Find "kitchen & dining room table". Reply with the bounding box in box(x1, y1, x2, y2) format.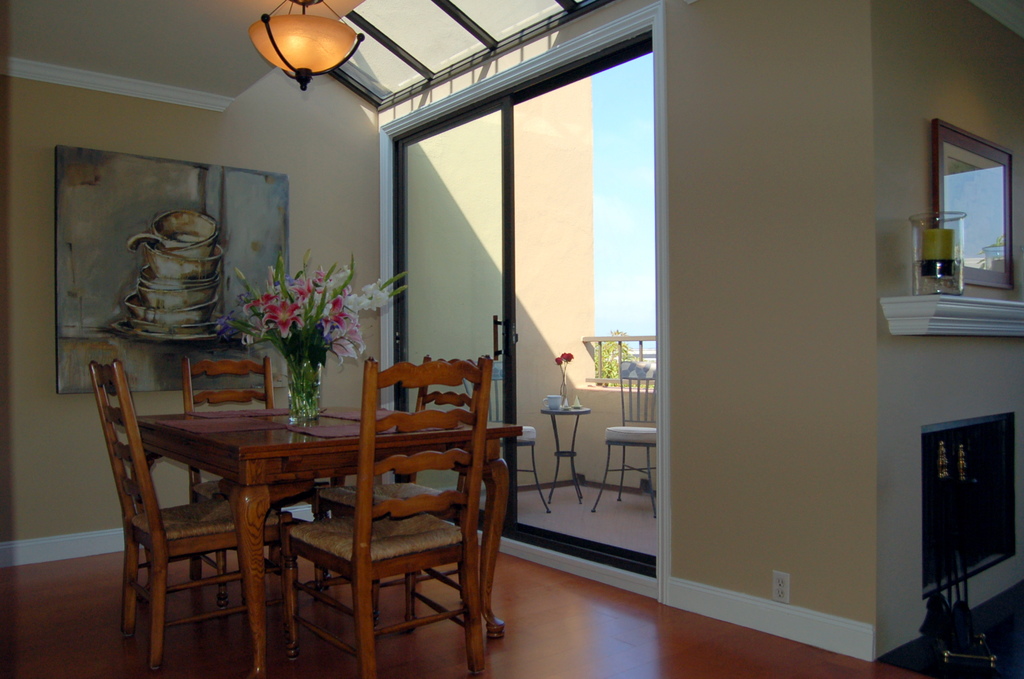
box(37, 349, 543, 653).
